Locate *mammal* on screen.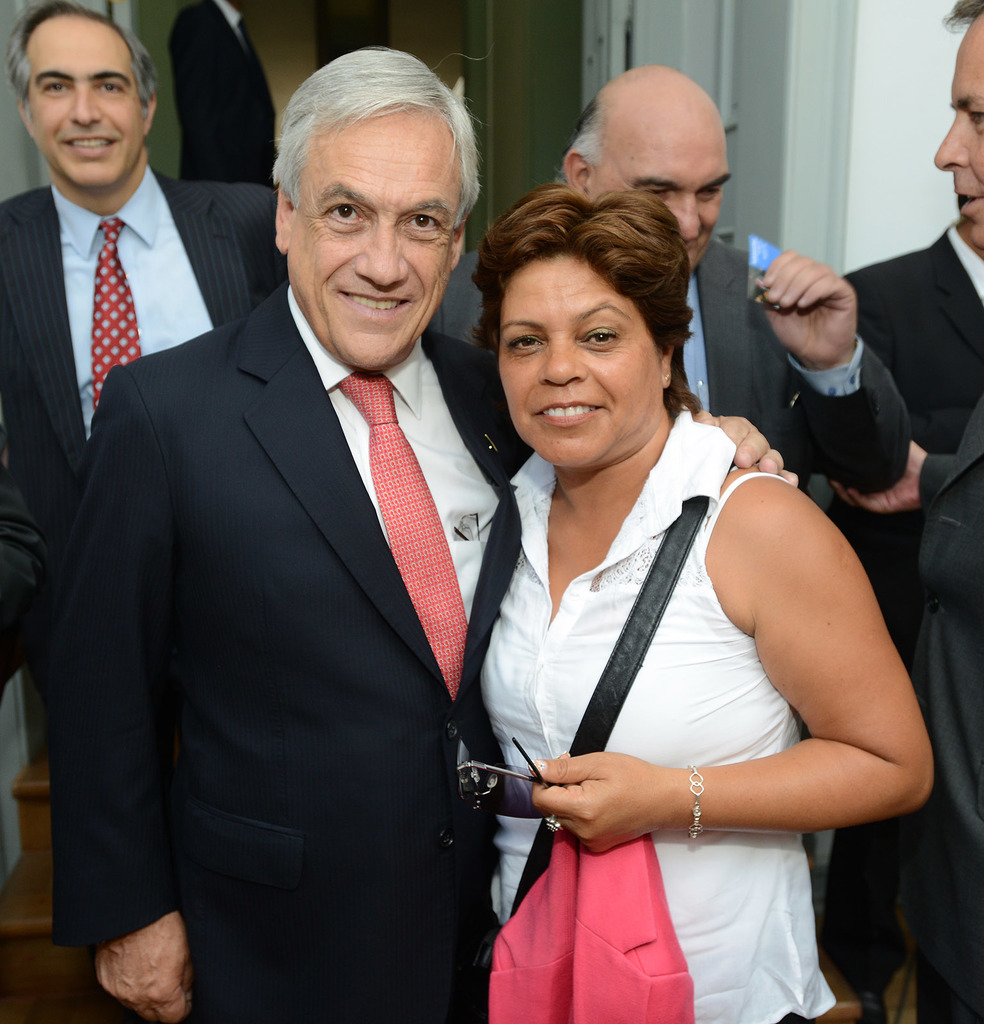
On screen at BBox(3, 0, 290, 725).
